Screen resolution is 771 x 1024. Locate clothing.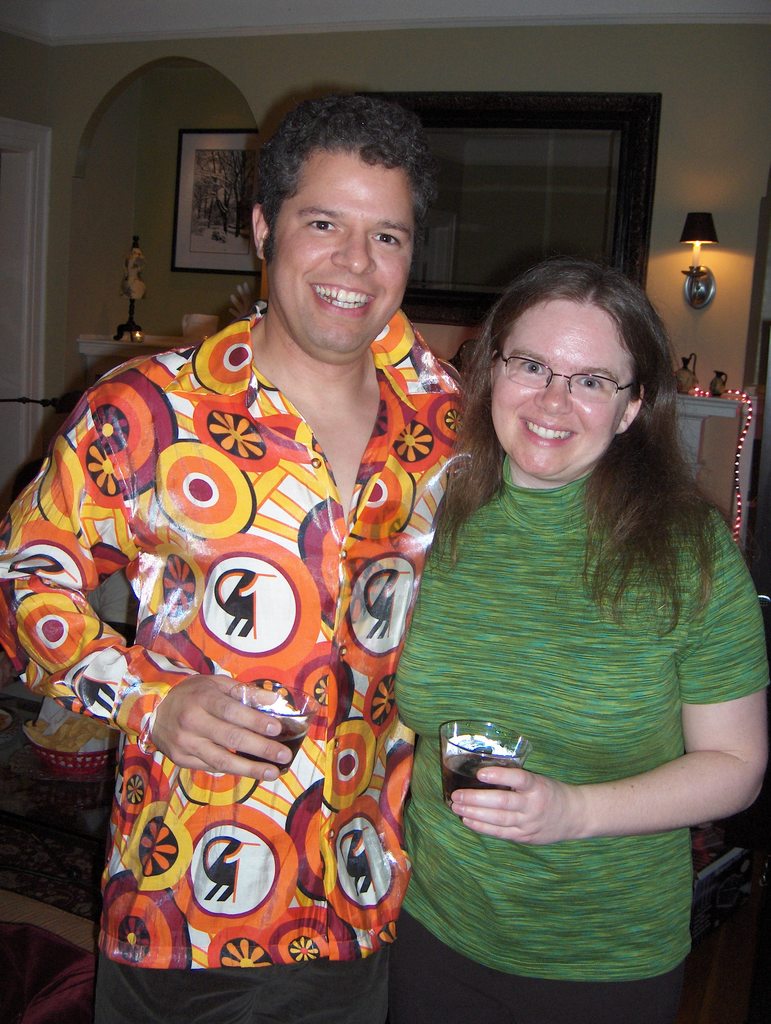
[left=34, top=342, right=442, bottom=965].
